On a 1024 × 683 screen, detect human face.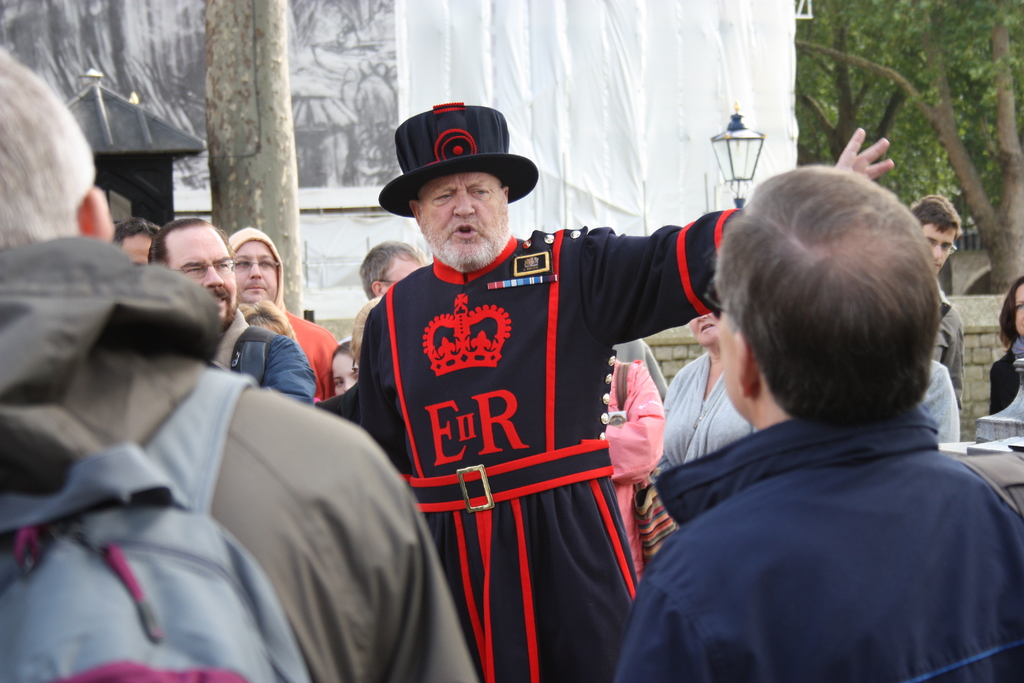
x1=166, y1=223, x2=236, y2=315.
